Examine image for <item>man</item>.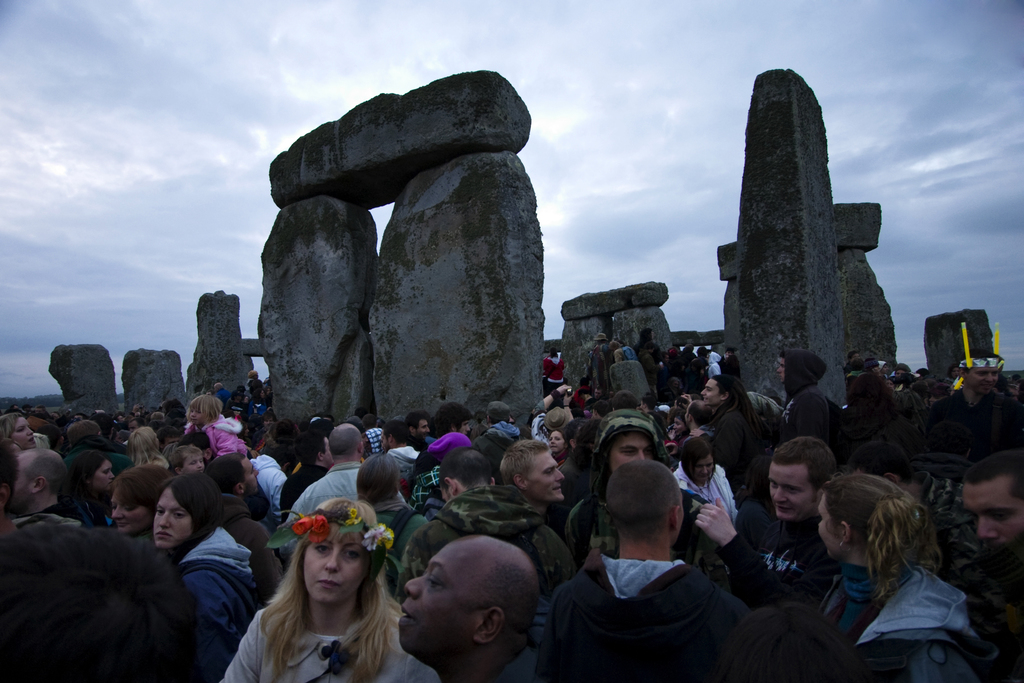
Examination result: box=[428, 400, 478, 434].
